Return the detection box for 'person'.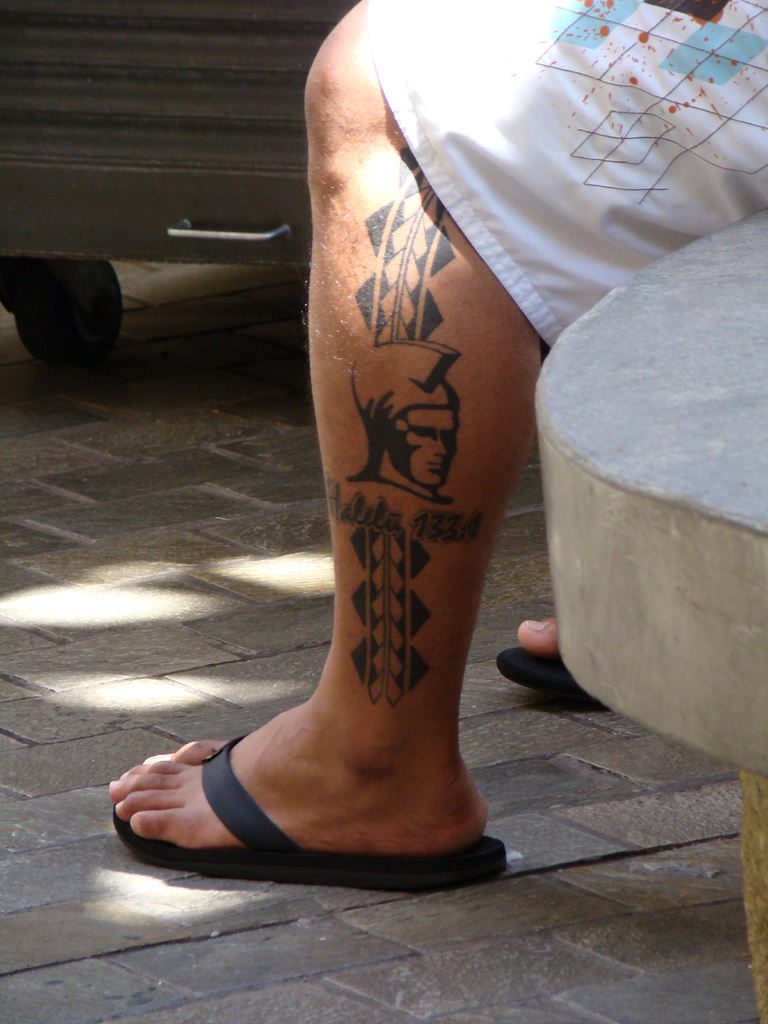
x1=108 y1=0 x2=767 y2=894.
